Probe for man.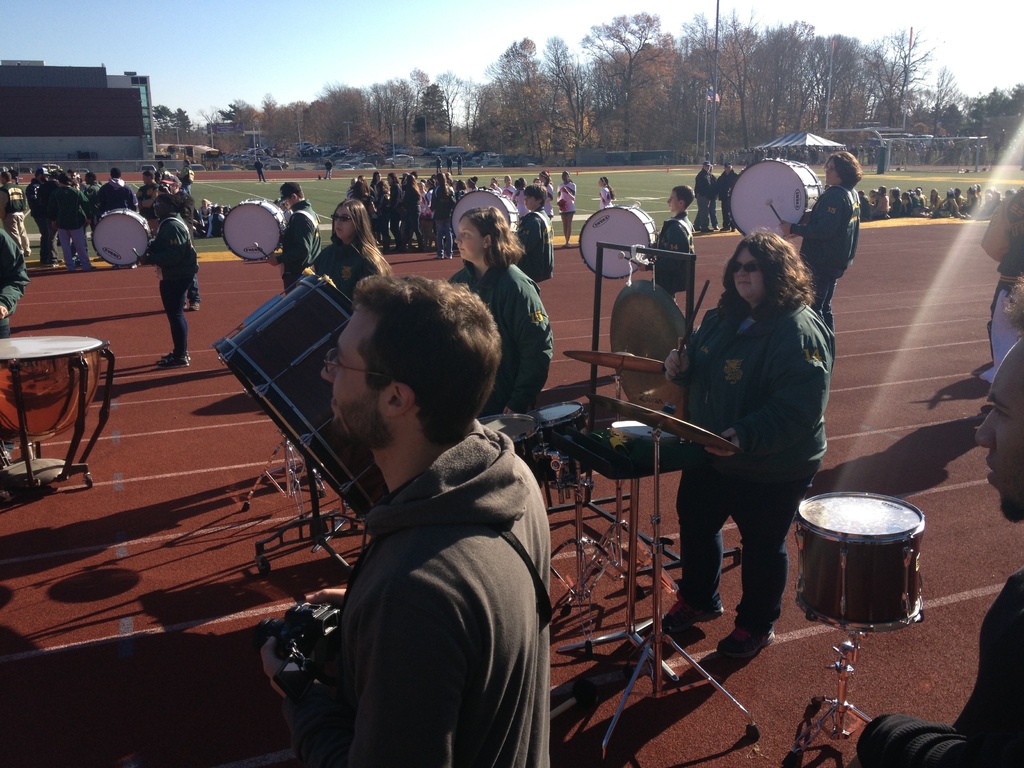
Probe result: <box>509,182,560,288</box>.
